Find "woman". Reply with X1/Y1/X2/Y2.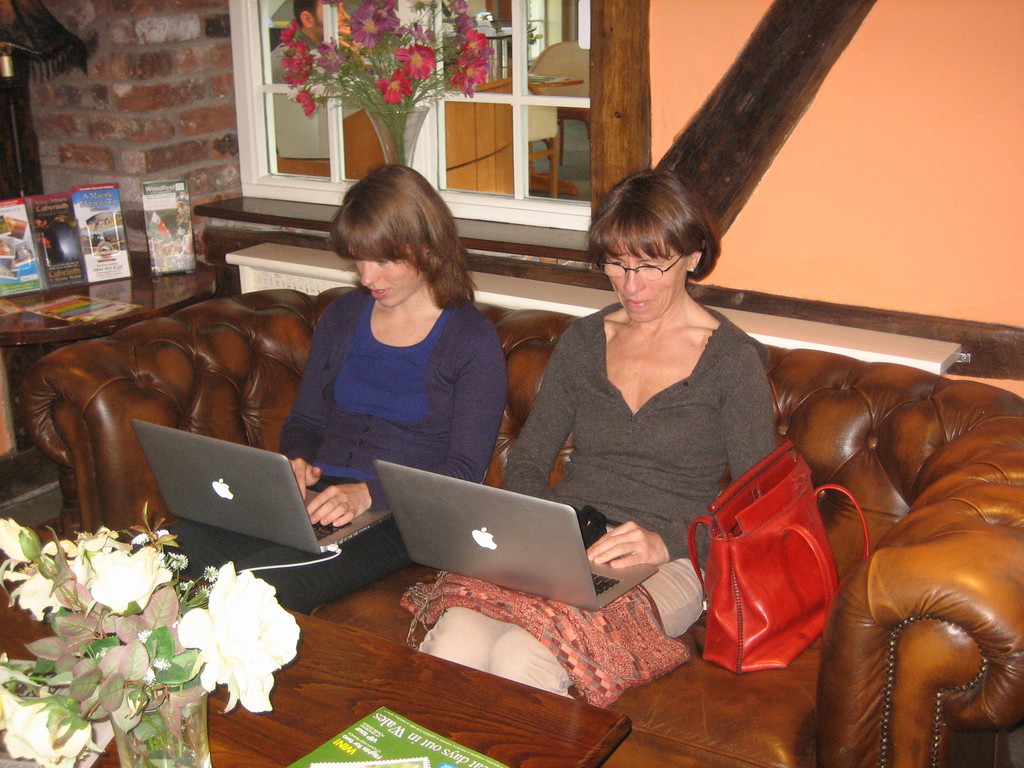
168/164/510/613.
